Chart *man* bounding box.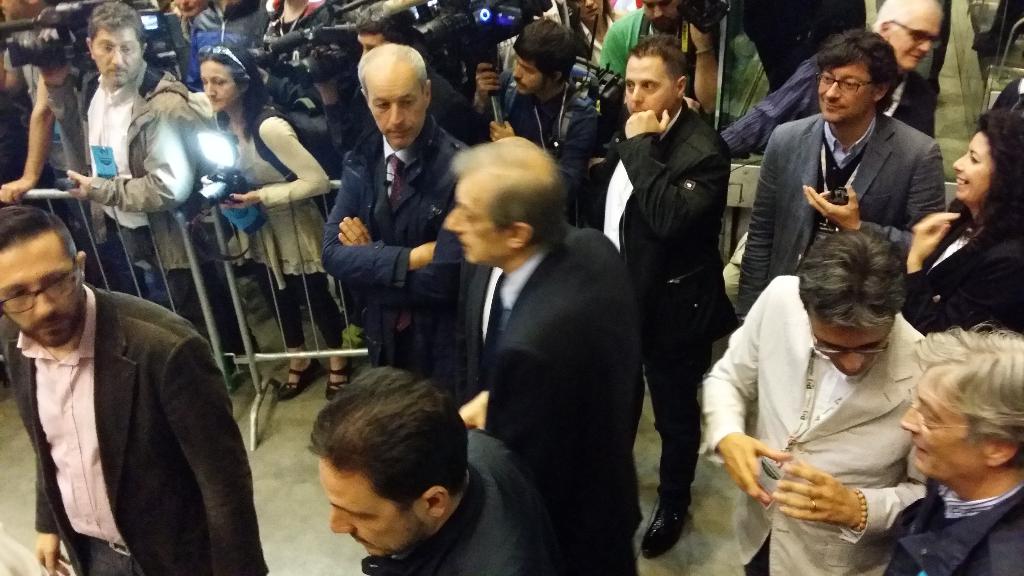
Charted: (x1=712, y1=0, x2=942, y2=318).
